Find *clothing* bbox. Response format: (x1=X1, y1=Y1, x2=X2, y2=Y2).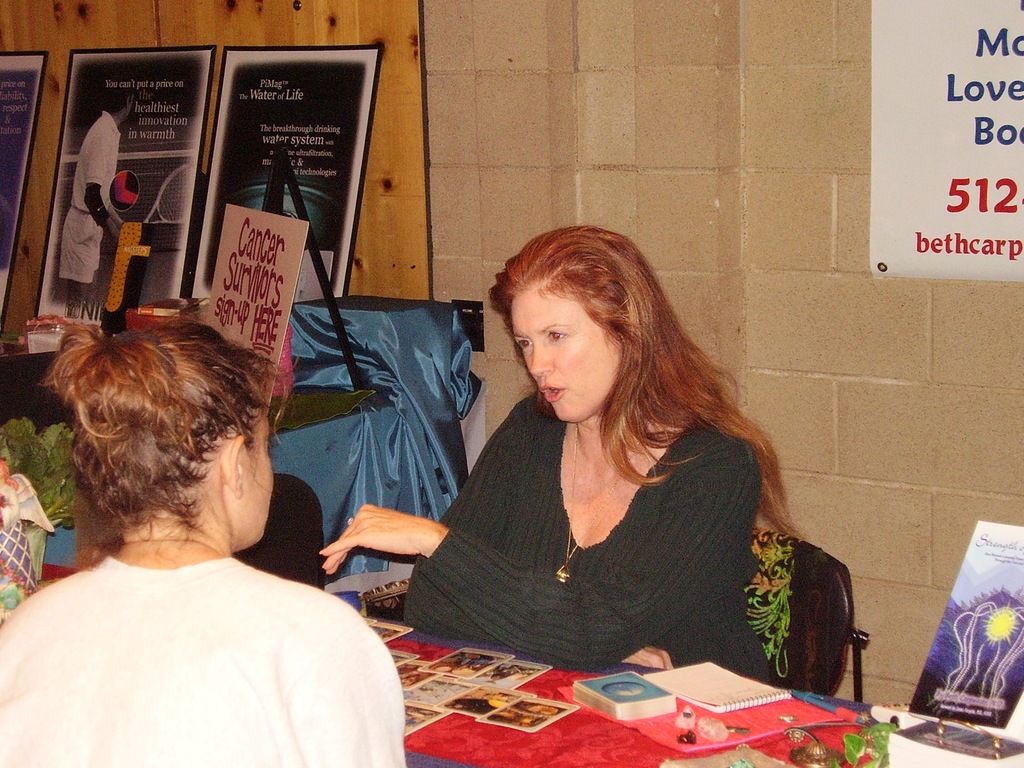
(x1=54, y1=106, x2=130, y2=300).
